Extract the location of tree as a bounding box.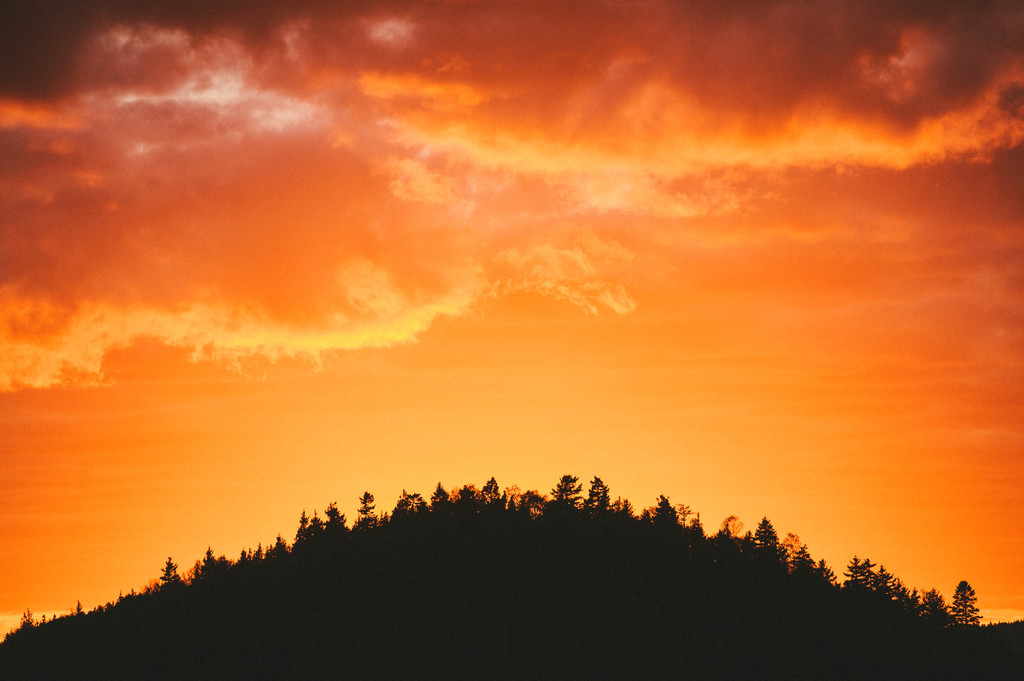
790, 540, 816, 576.
